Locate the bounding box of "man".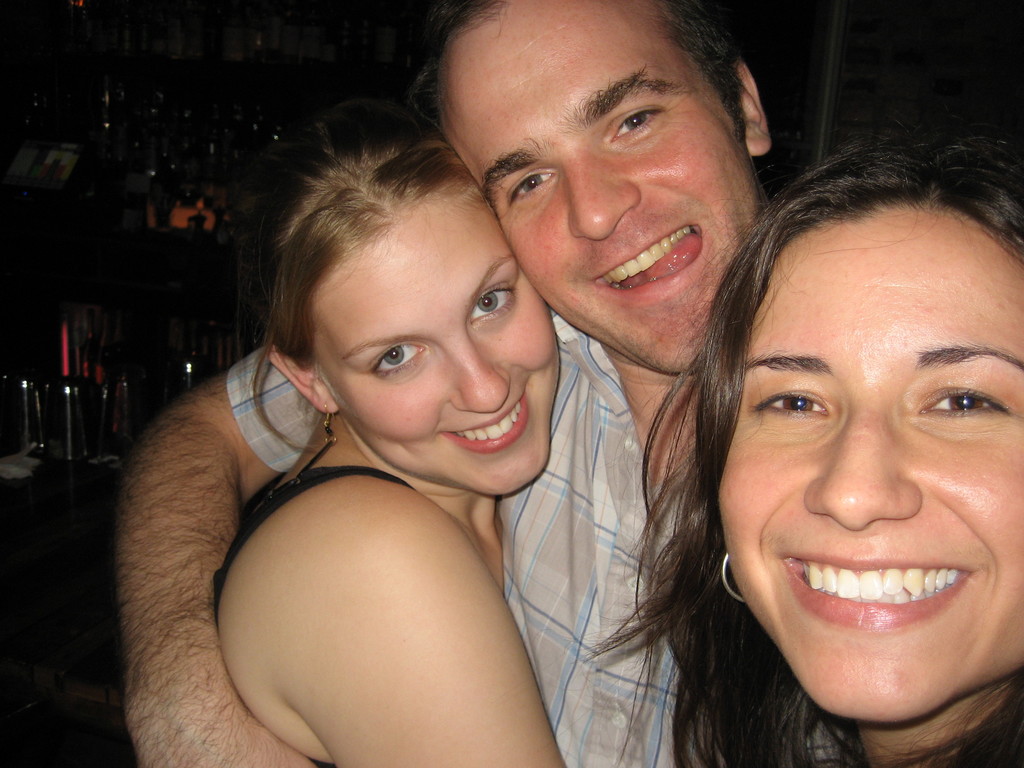
Bounding box: detection(94, 51, 739, 767).
